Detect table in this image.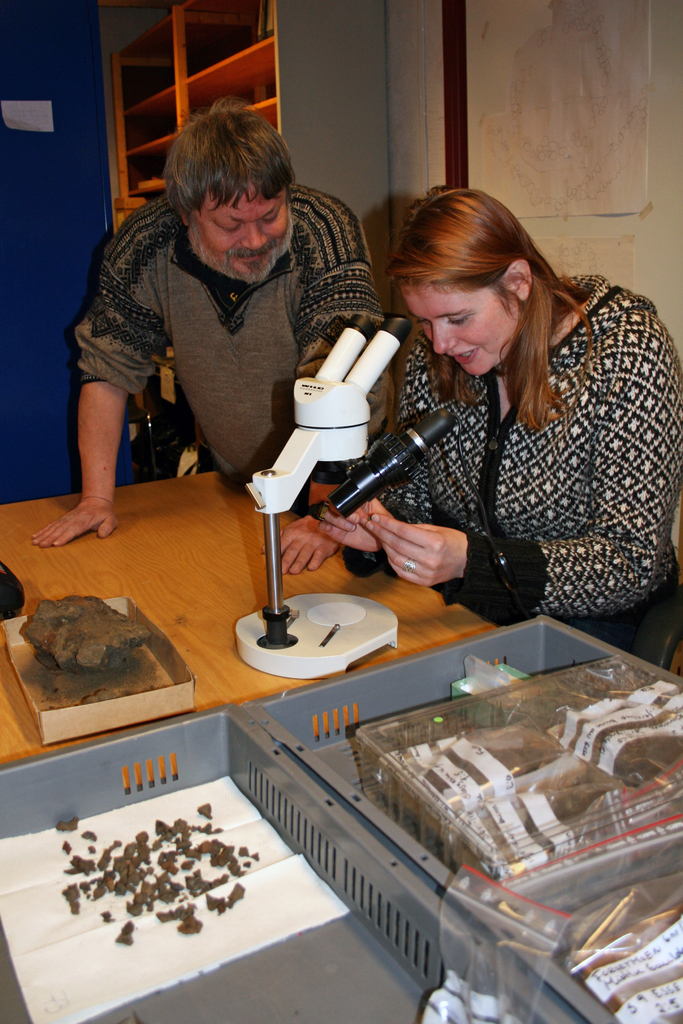
Detection: x1=8, y1=451, x2=634, y2=1009.
